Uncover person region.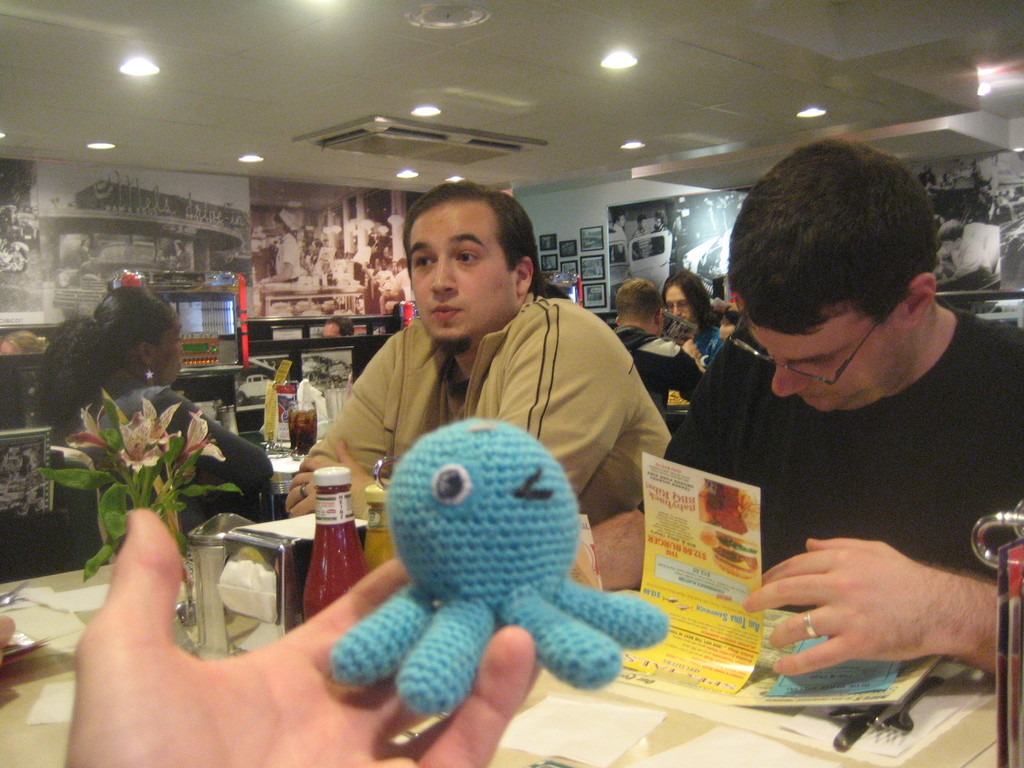
Uncovered: (72,499,544,767).
